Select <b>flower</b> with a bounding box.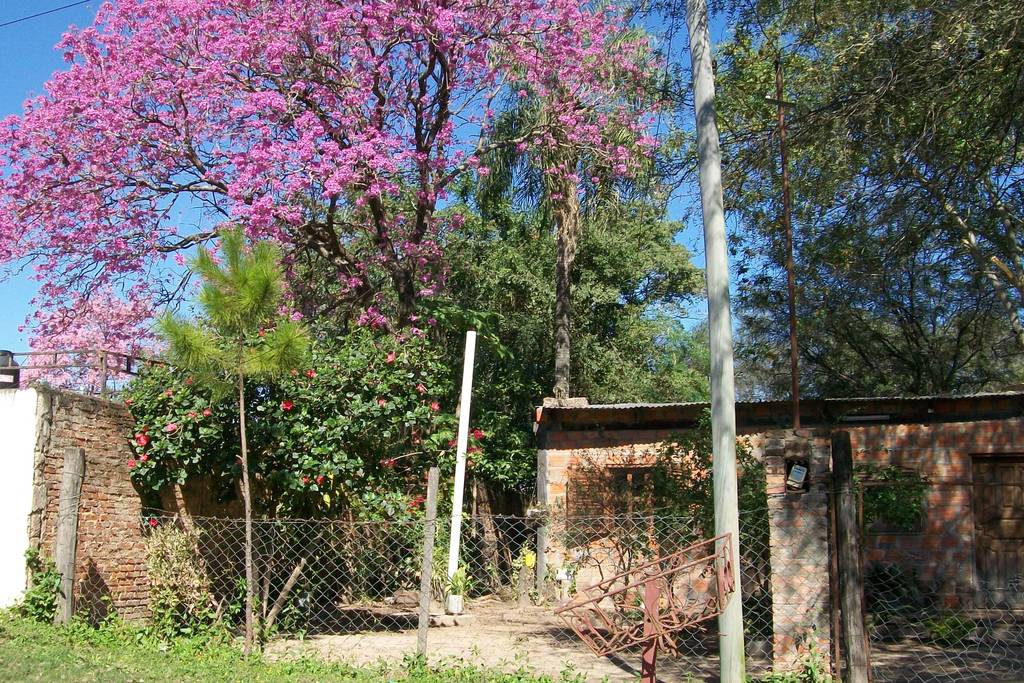
<box>150,514,163,530</box>.
